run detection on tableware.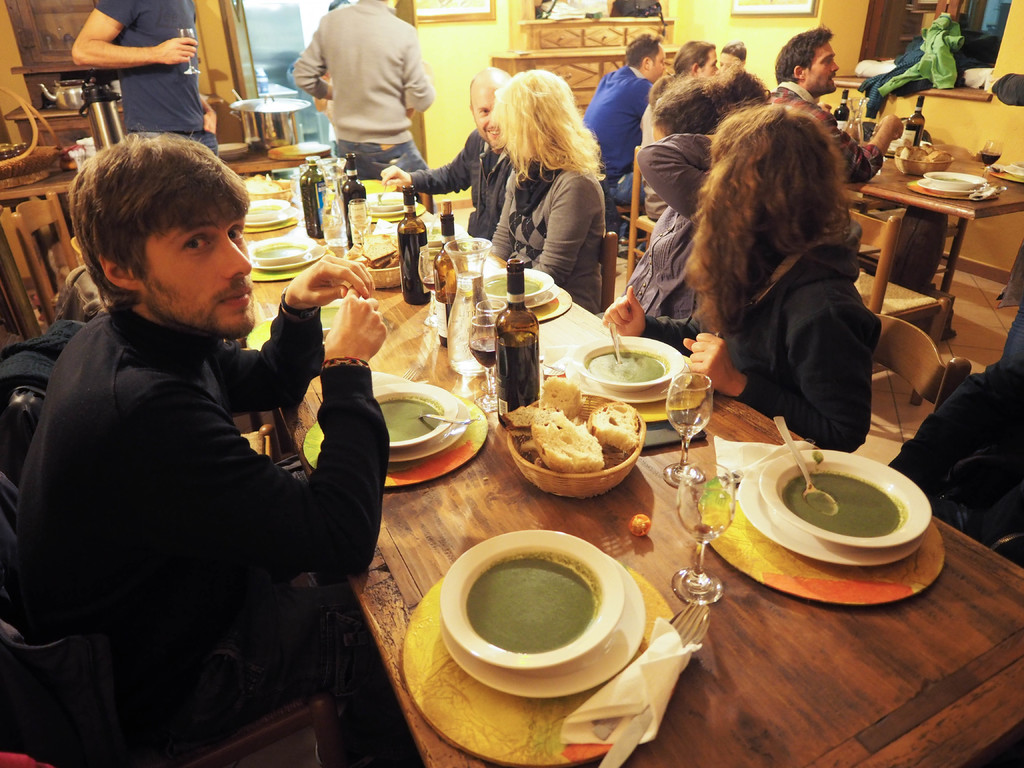
Result: (759, 445, 932, 550).
